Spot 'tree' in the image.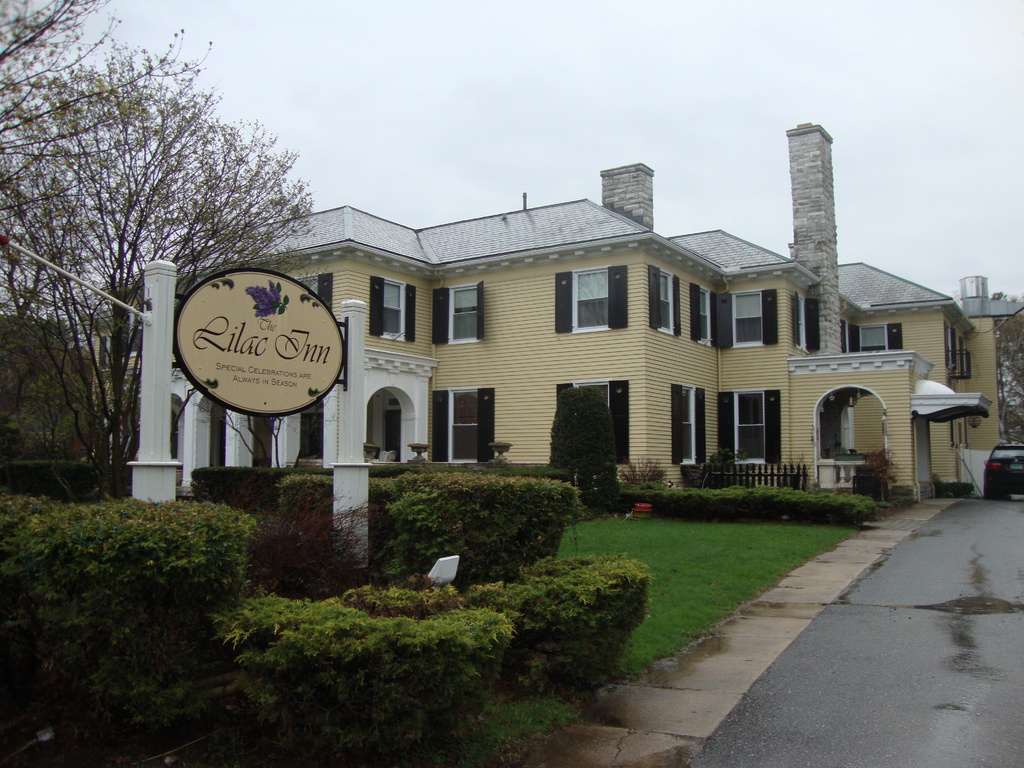
'tree' found at [left=535, top=398, right=680, bottom=505].
